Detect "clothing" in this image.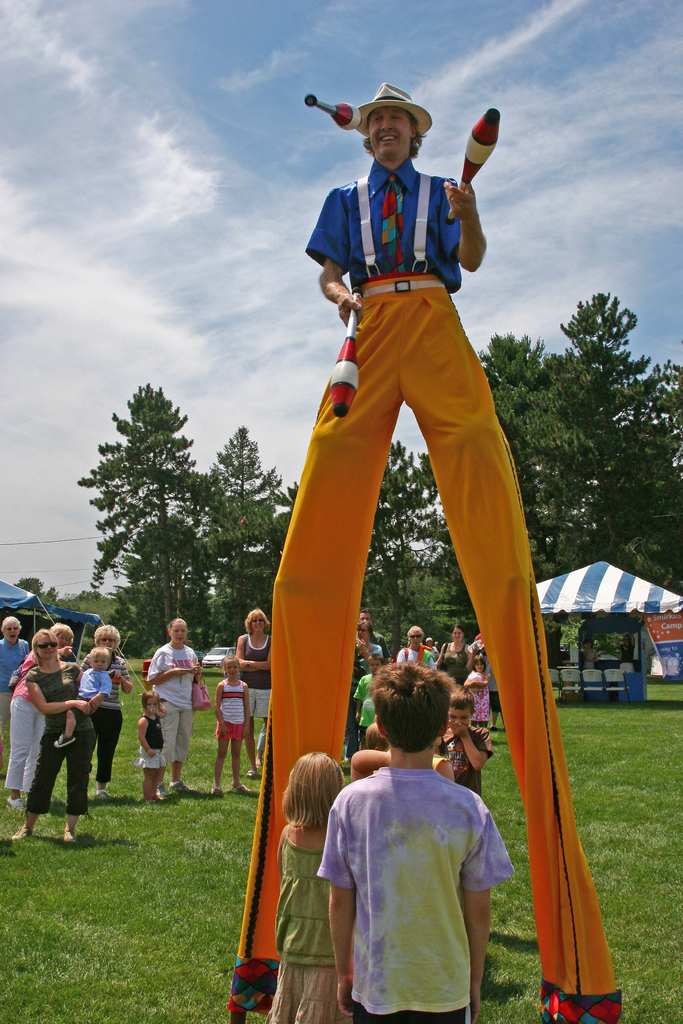
Detection: {"left": 150, "top": 634, "right": 202, "bottom": 755}.
